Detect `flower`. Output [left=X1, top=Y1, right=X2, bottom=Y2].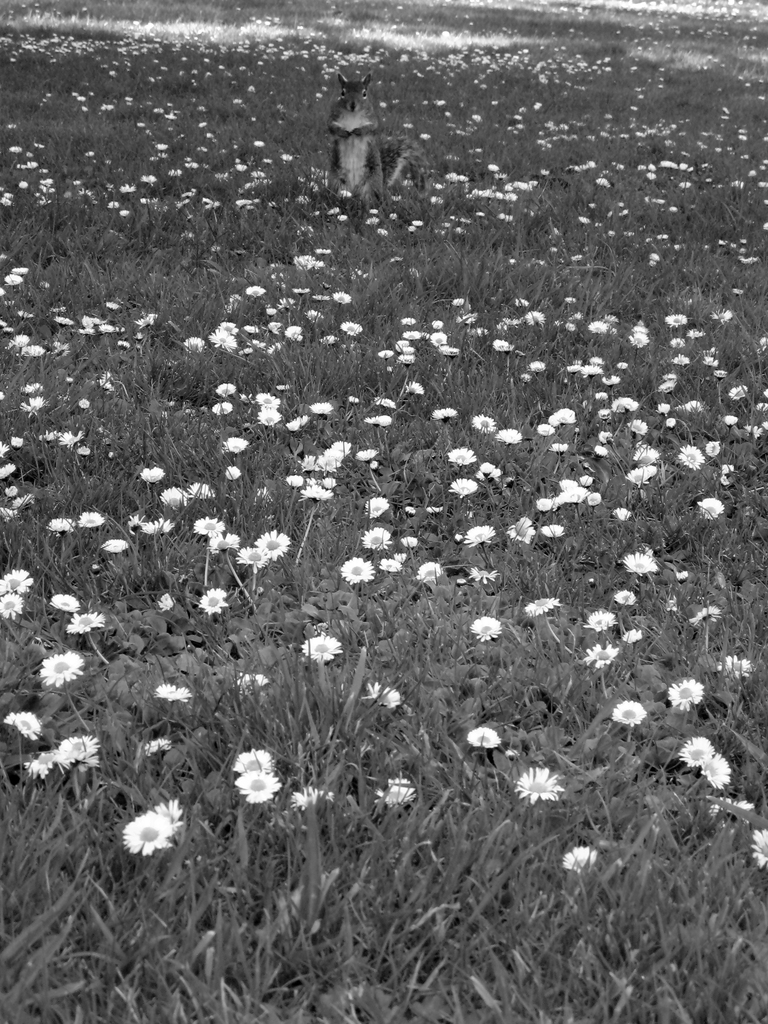
[left=613, top=701, right=652, bottom=722].
